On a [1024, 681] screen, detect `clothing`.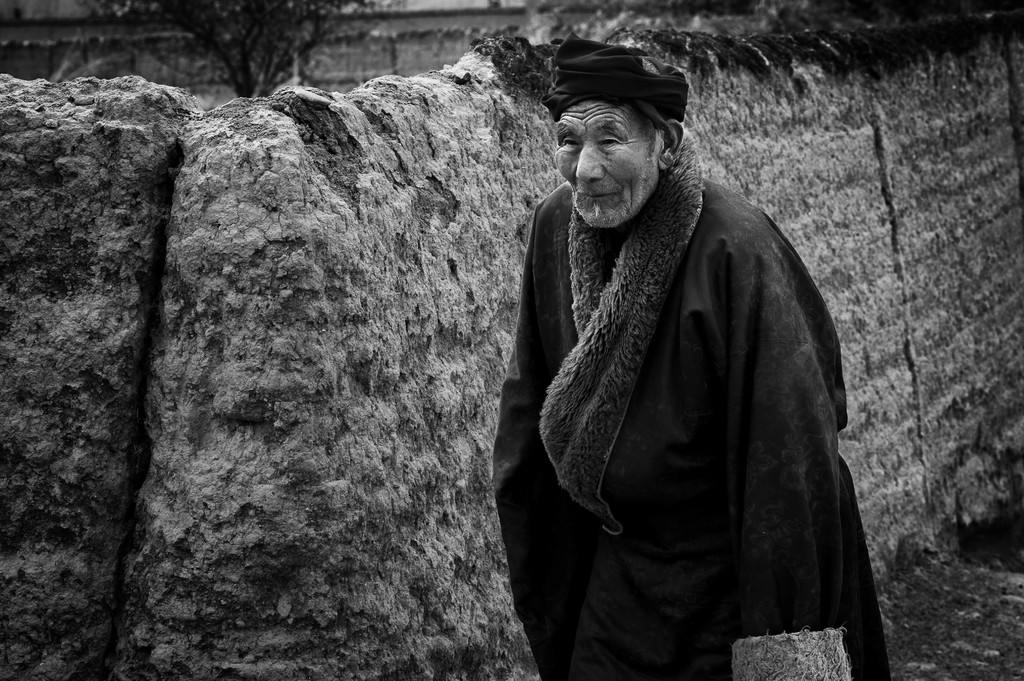
(514, 86, 888, 680).
